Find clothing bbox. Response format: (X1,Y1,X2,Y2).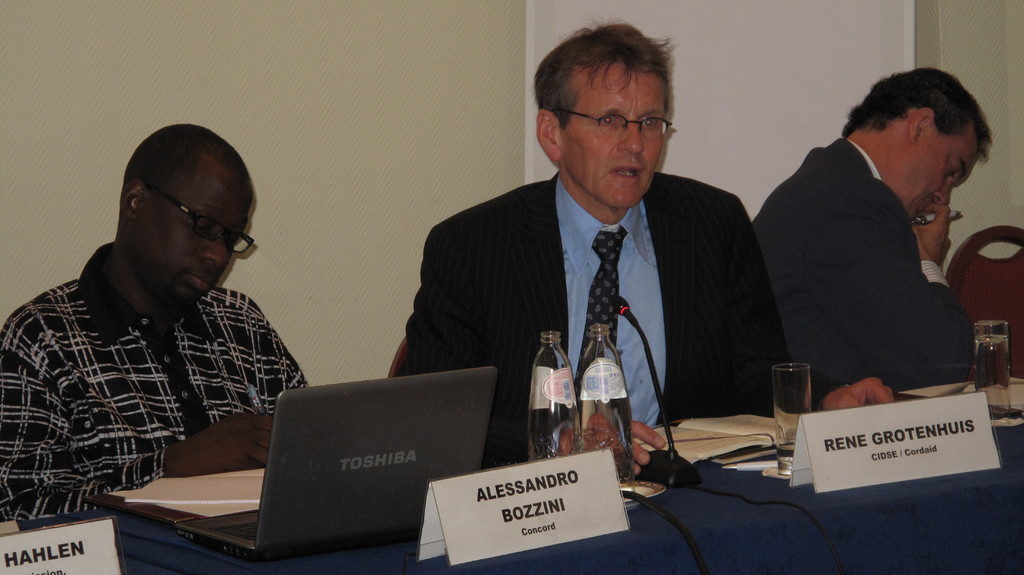
(0,234,308,529).
